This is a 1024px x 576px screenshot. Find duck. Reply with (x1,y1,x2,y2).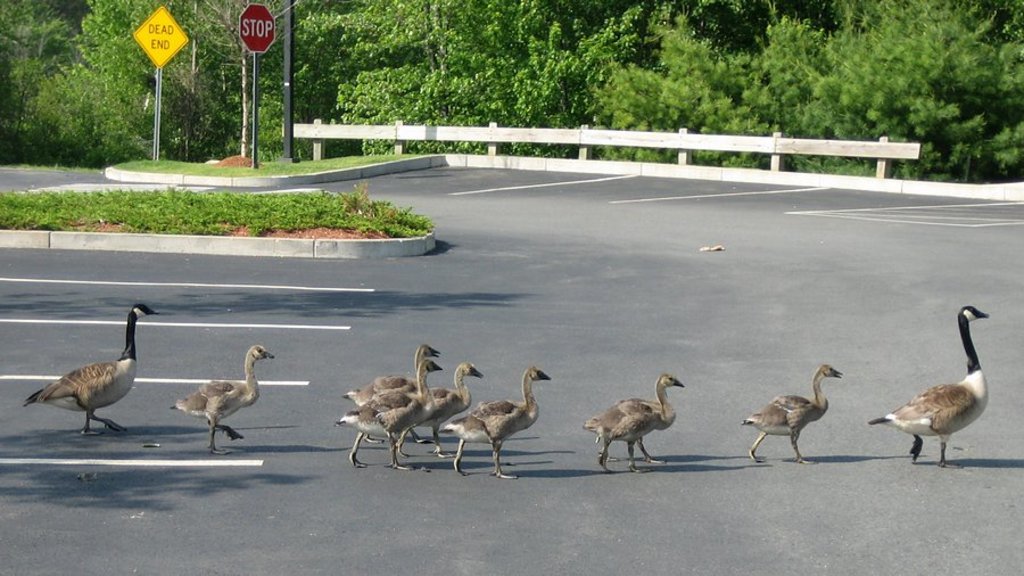
(742,363,845,471).
